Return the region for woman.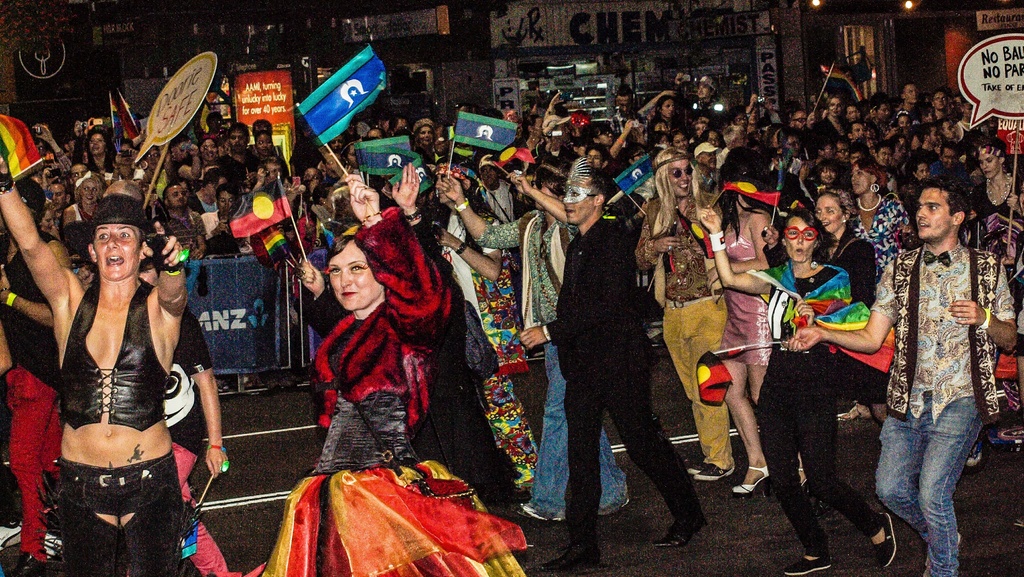
detection(698, 203, 897, 576).
